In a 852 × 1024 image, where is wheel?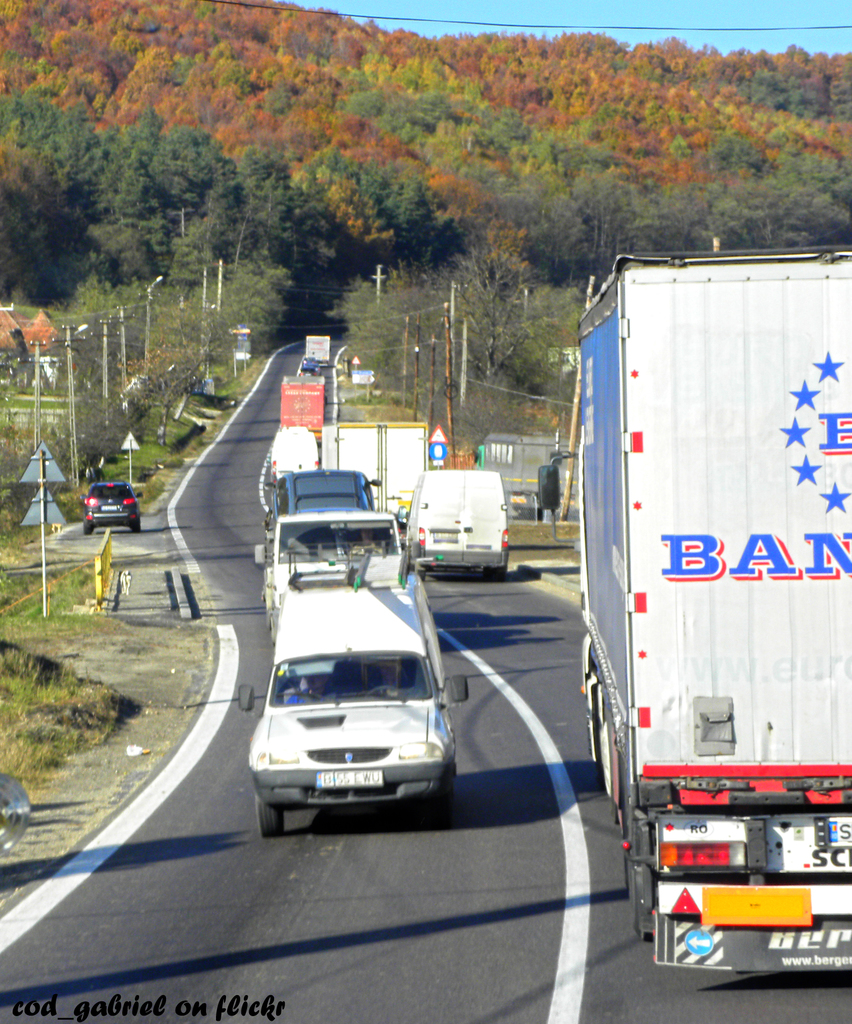
129/524/142/535.
